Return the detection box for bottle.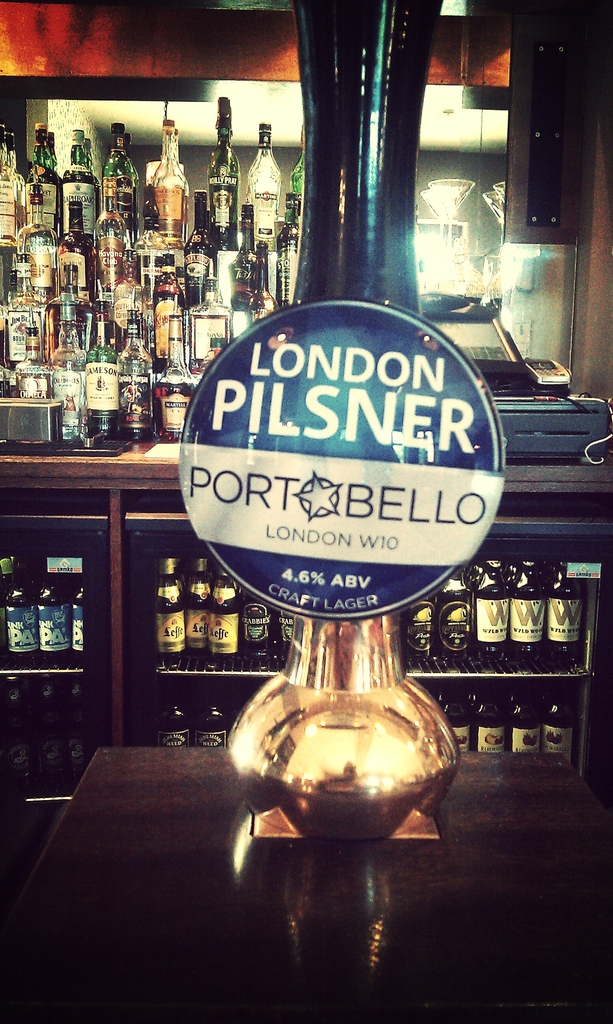
rect(399, 600, 431, 663).
